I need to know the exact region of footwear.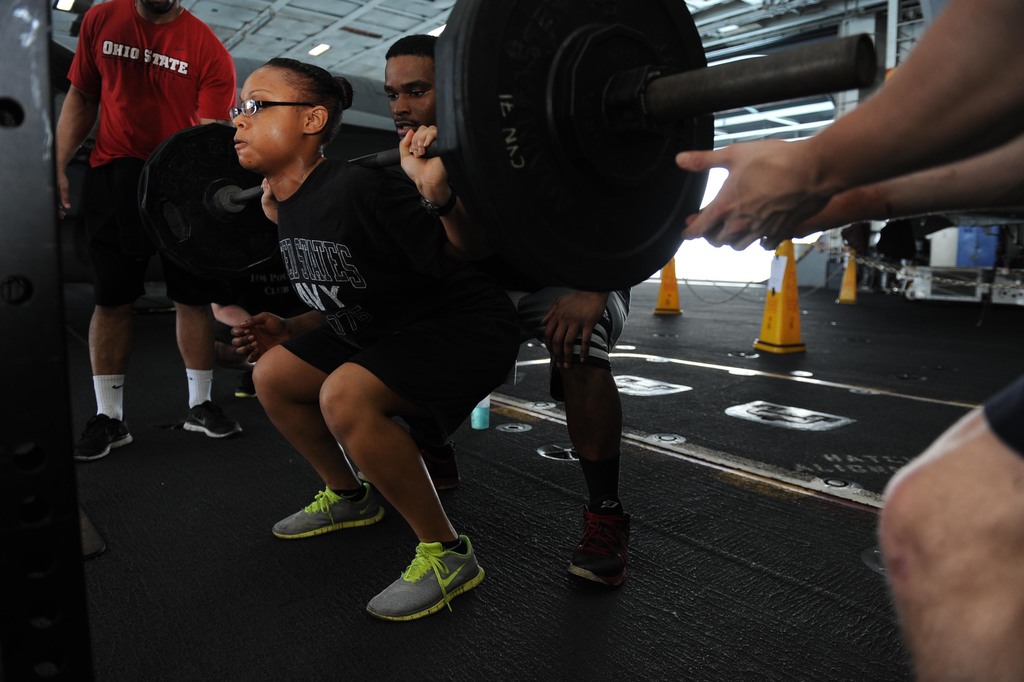
Region: box(400, 439, 458, 485).
